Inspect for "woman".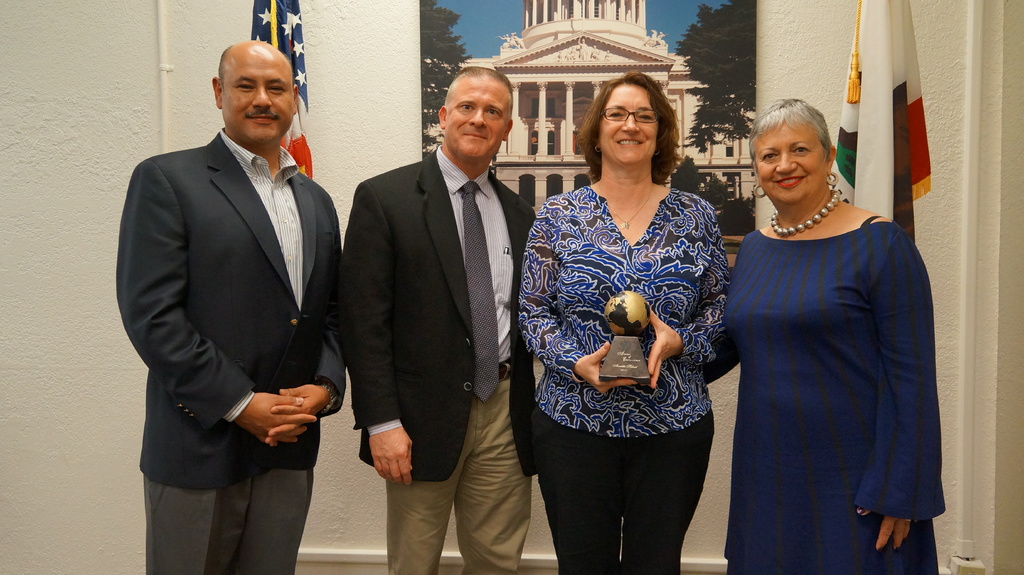
Inspection: [x1=701, y1=91, x2=947, y2=574].
